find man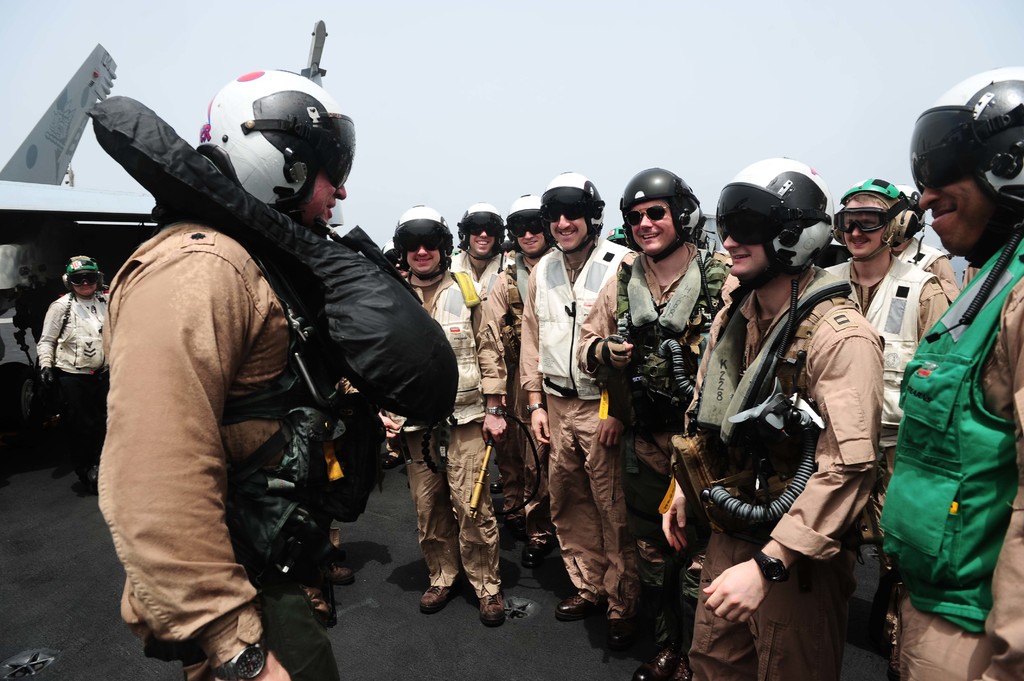
{"left": 656, "top": 156, "right": 887, "bottom": 680}
